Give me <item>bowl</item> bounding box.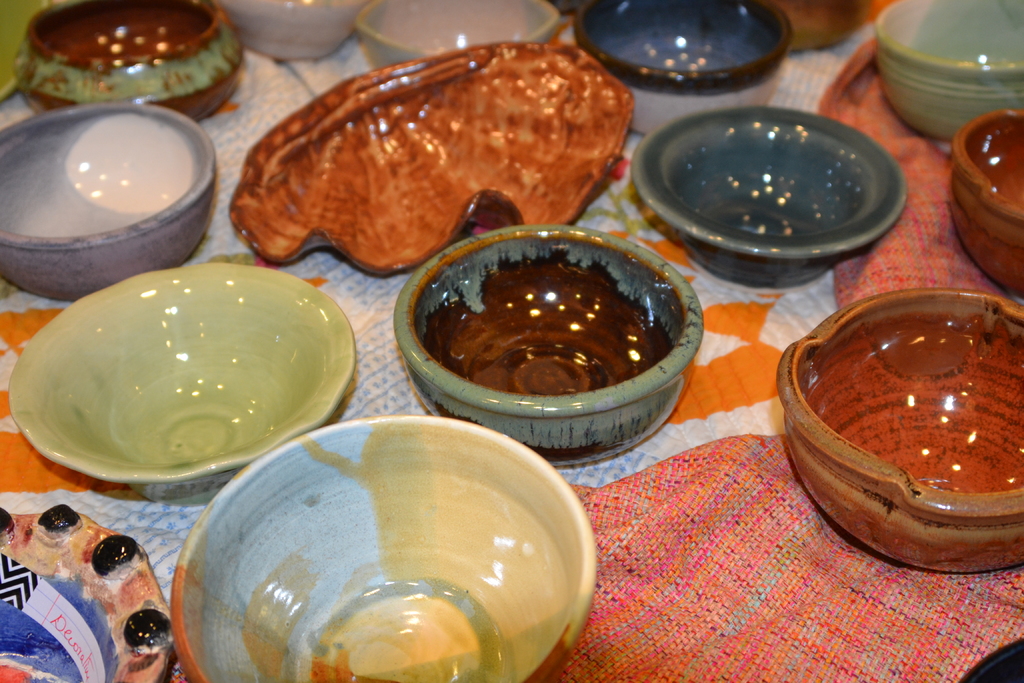
bbox=[576, 0, 792, 133].
